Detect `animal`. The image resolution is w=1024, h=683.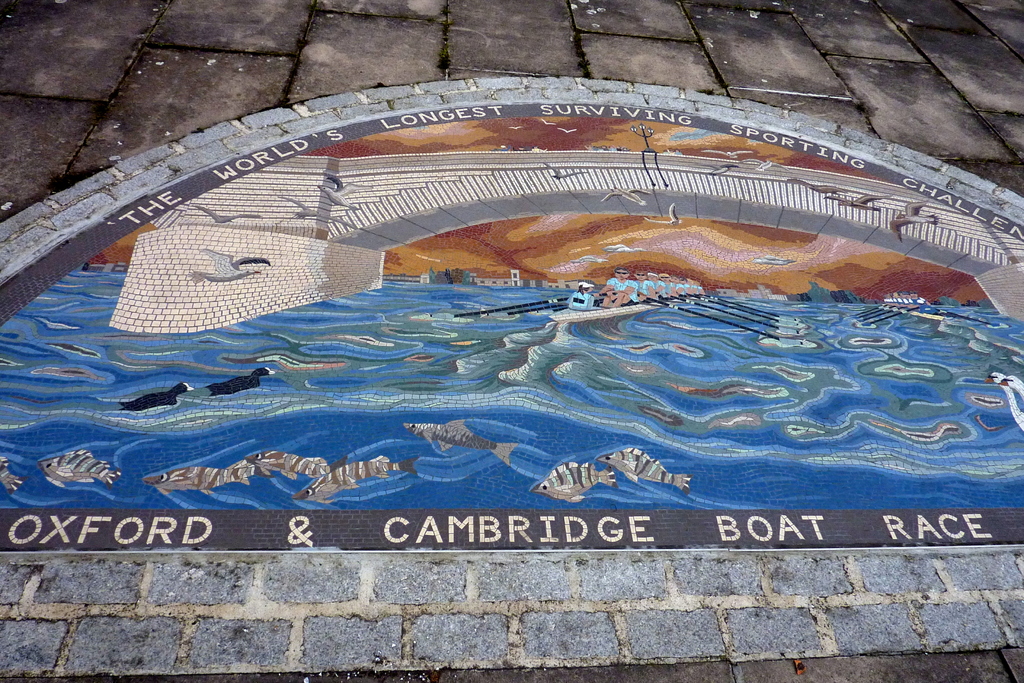
[left=598, top=447, right=694, bottom=496].
